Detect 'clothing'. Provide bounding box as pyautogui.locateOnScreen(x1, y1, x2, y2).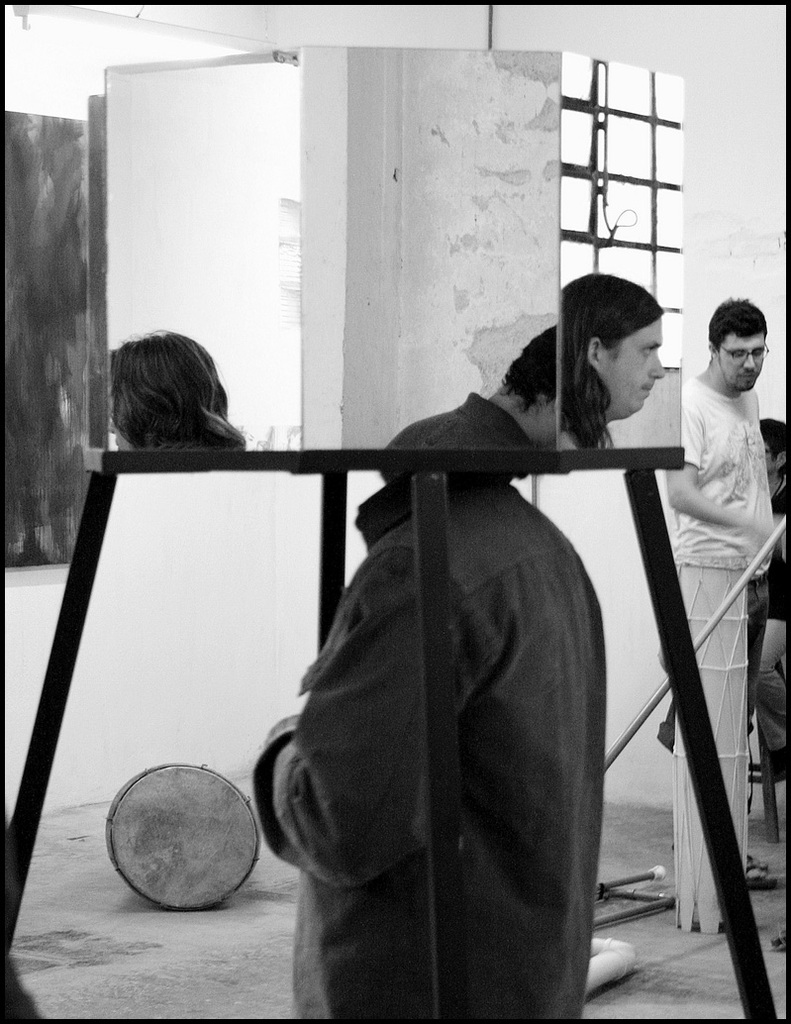
pyautogui.locateOnScreen(662, 395, 774, 553).
